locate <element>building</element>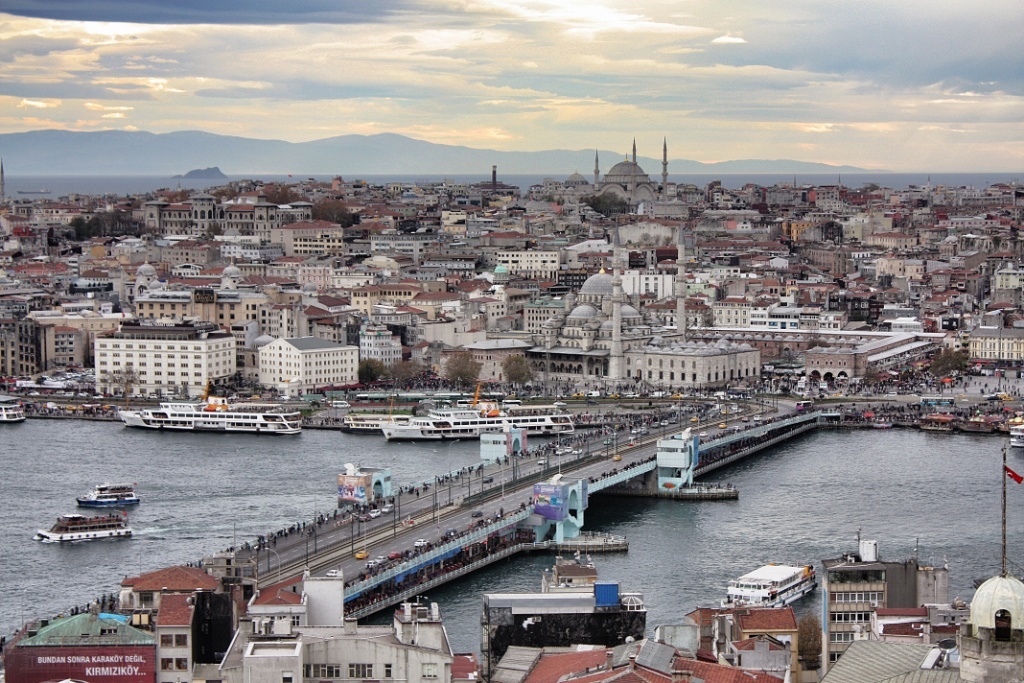
0:317:35:376
